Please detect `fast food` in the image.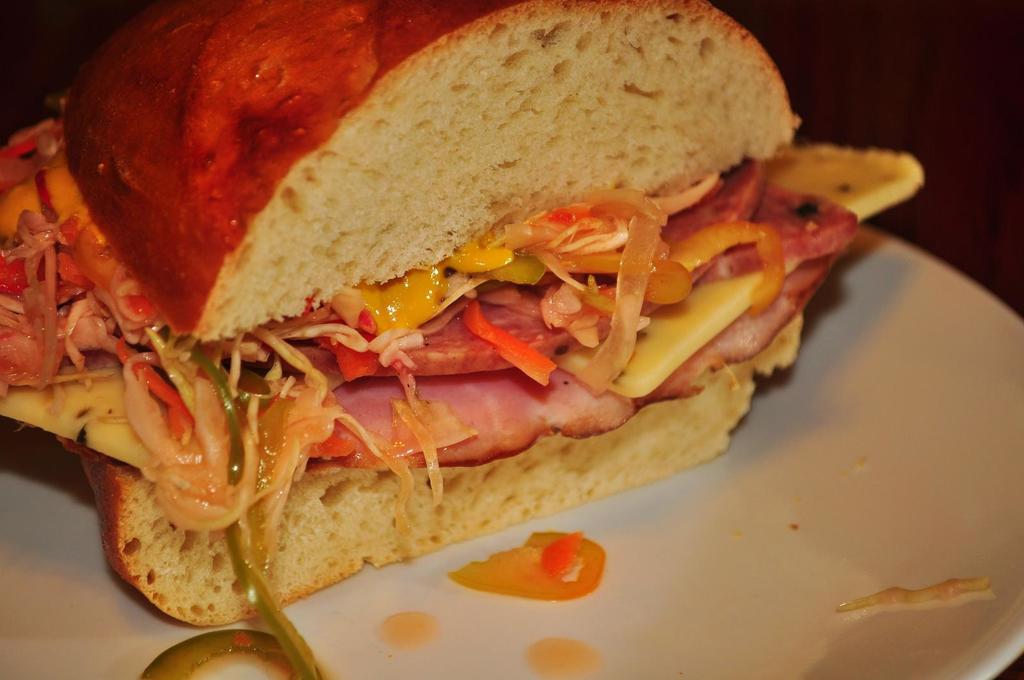
box(0, 0, 928, 634).
